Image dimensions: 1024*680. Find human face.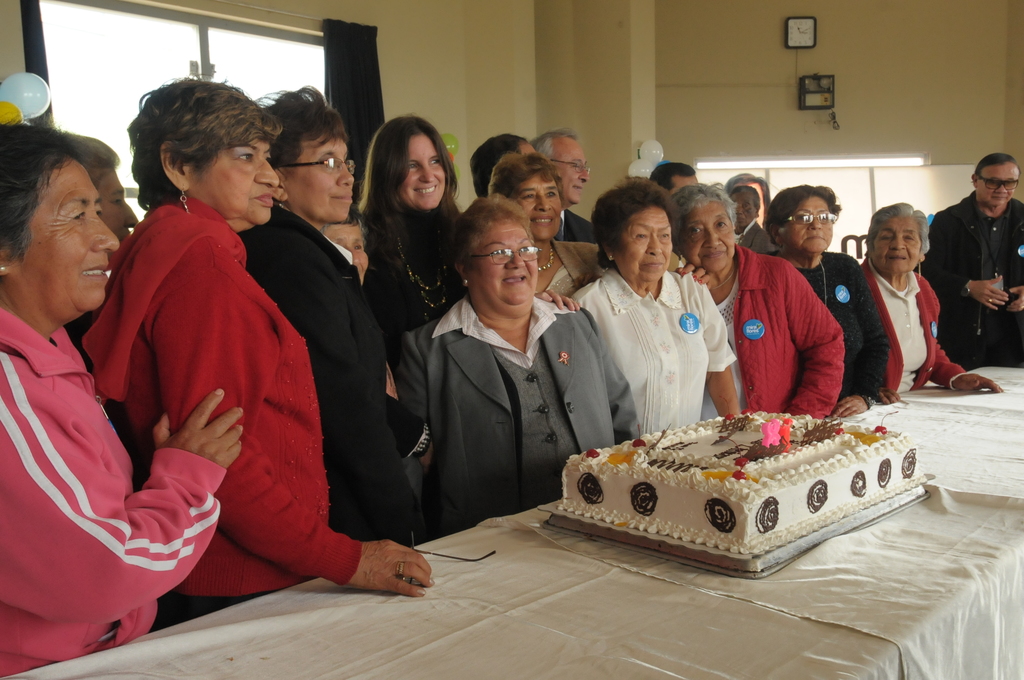
select_region(470, 216, 538, 309).
